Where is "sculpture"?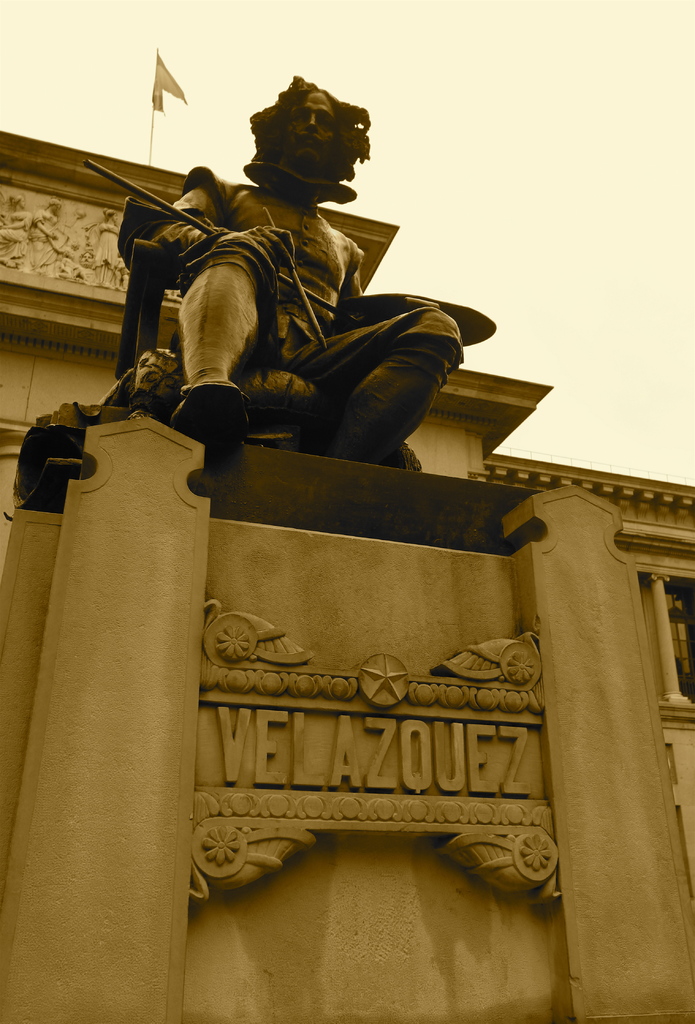
(92,65,512,535).
